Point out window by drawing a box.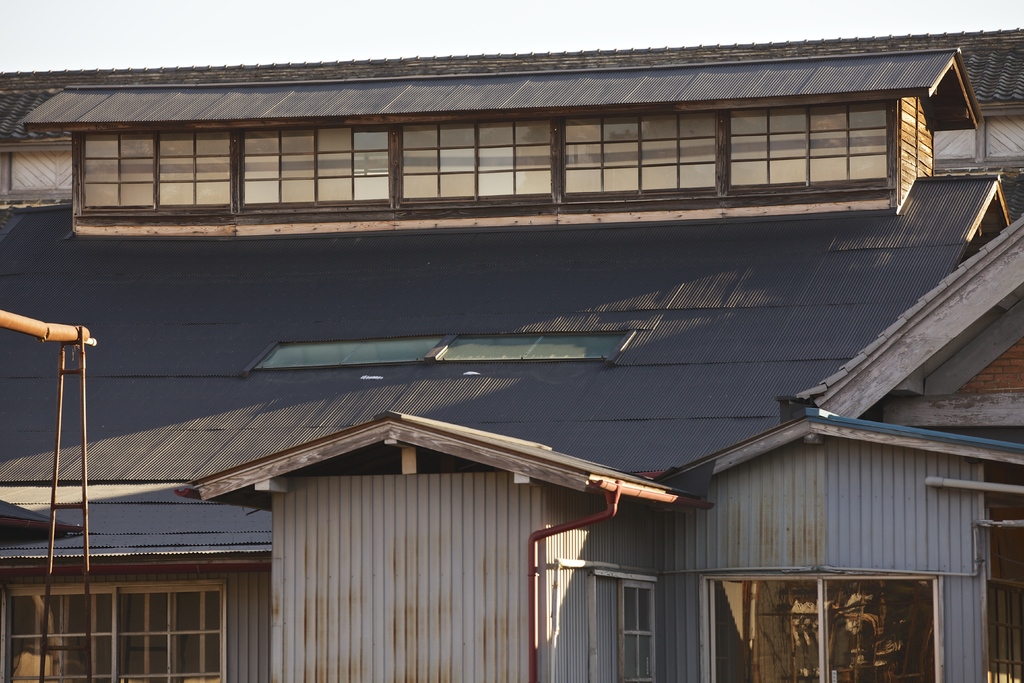
select_region(68, 107, 236, 229).
